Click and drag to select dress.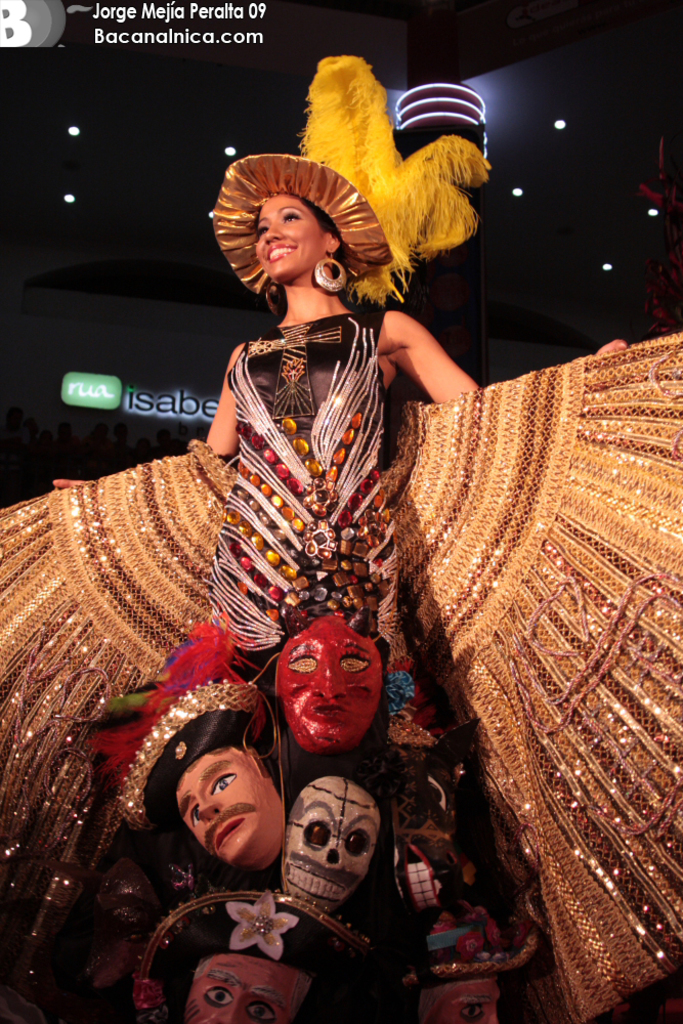
Selection: crop(0, 306, 682, 1020).
